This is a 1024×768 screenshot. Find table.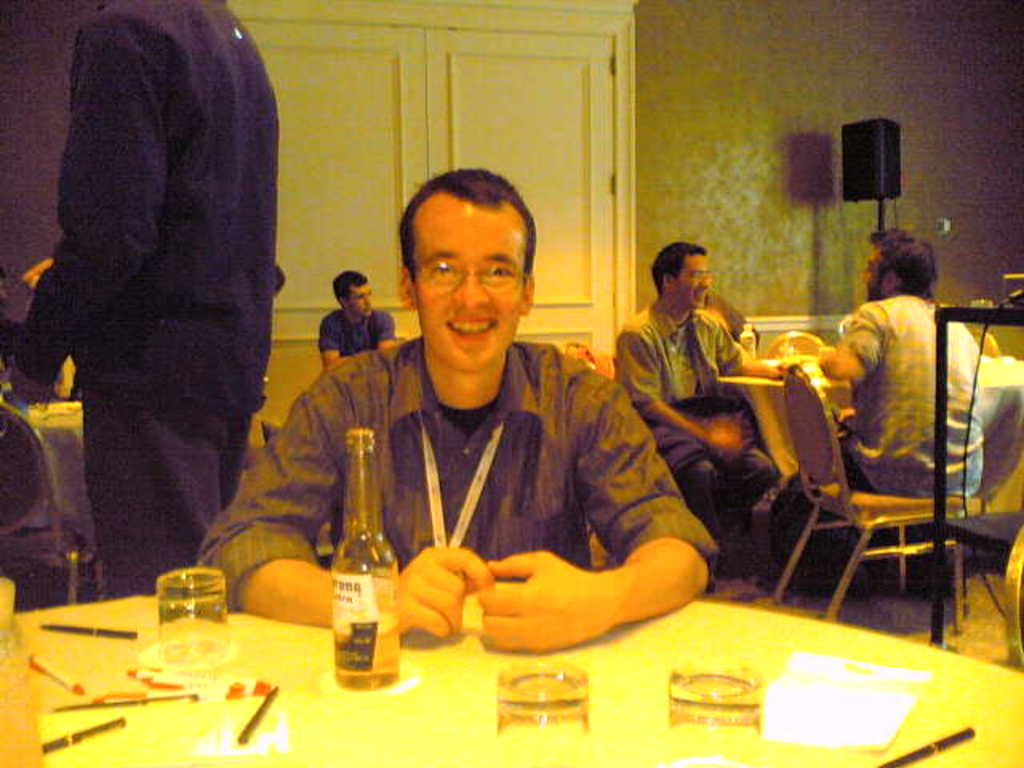
Bounding box: [x1=0, y1=565, x2=1022, y2=766].
